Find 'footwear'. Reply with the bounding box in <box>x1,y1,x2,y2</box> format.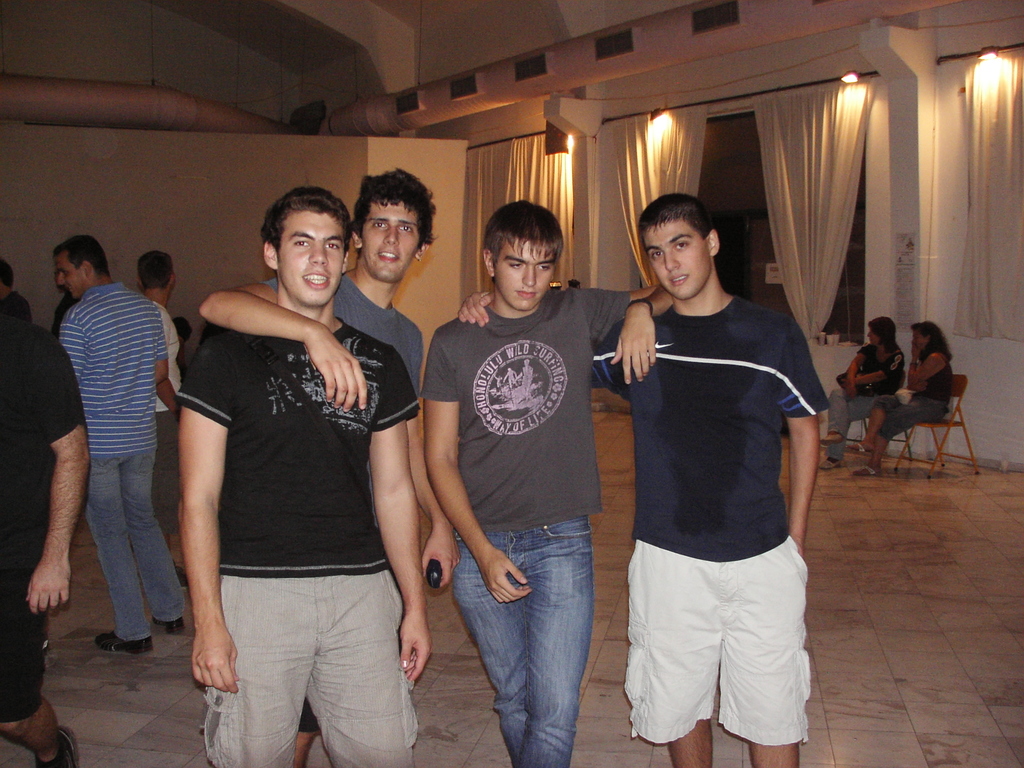
<box>854,465,881,474</box>.
